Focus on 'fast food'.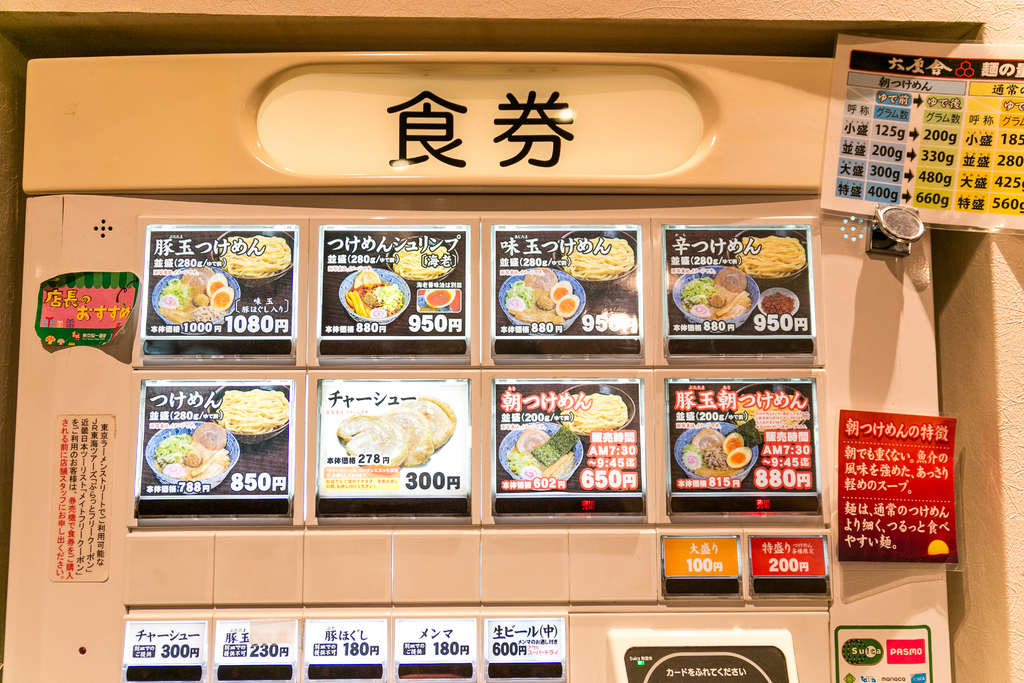
Focused at {"x1": 157, "y1": 416, "x2": 227, "y2": 501}.
